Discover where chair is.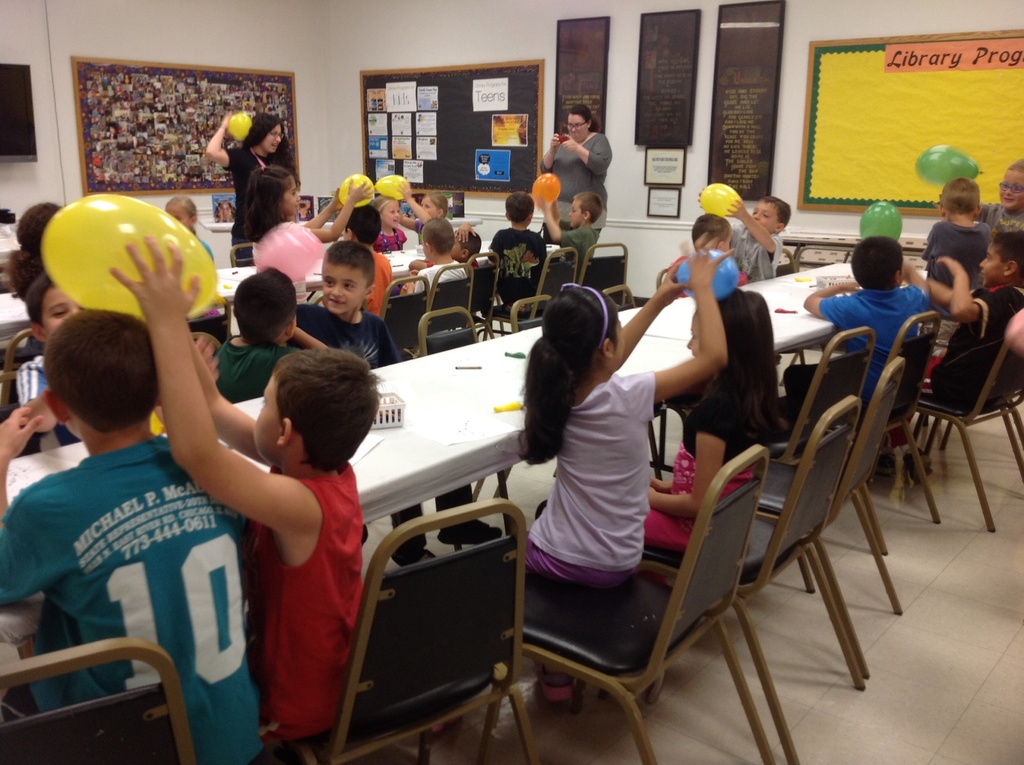
Discovered at 509 294 552 336.
